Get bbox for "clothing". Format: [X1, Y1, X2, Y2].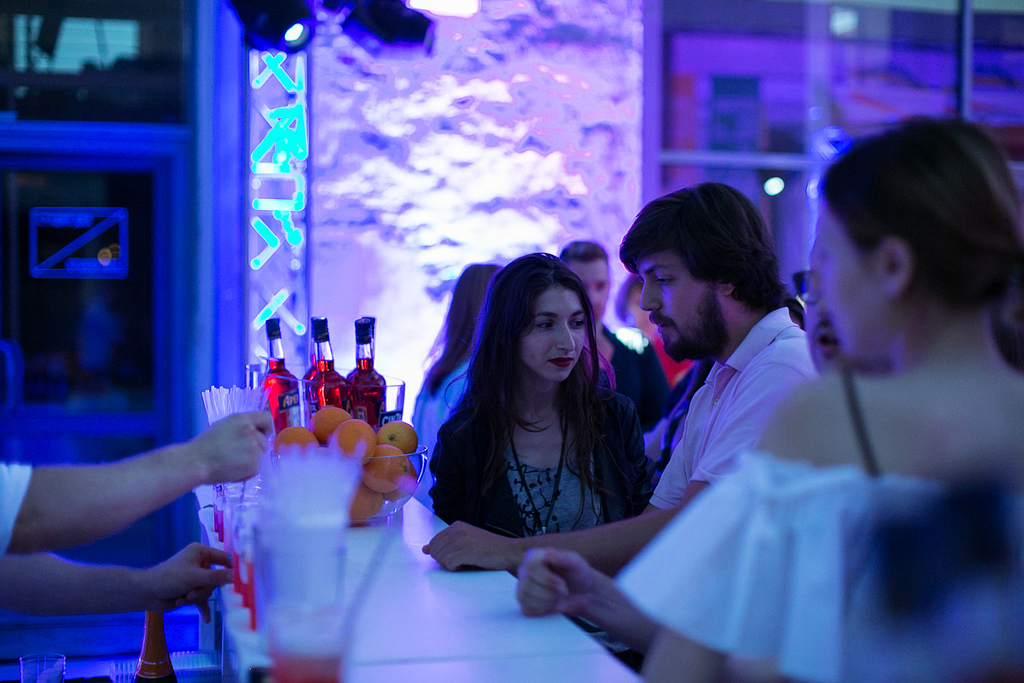
[605, 327, 671, 423].
